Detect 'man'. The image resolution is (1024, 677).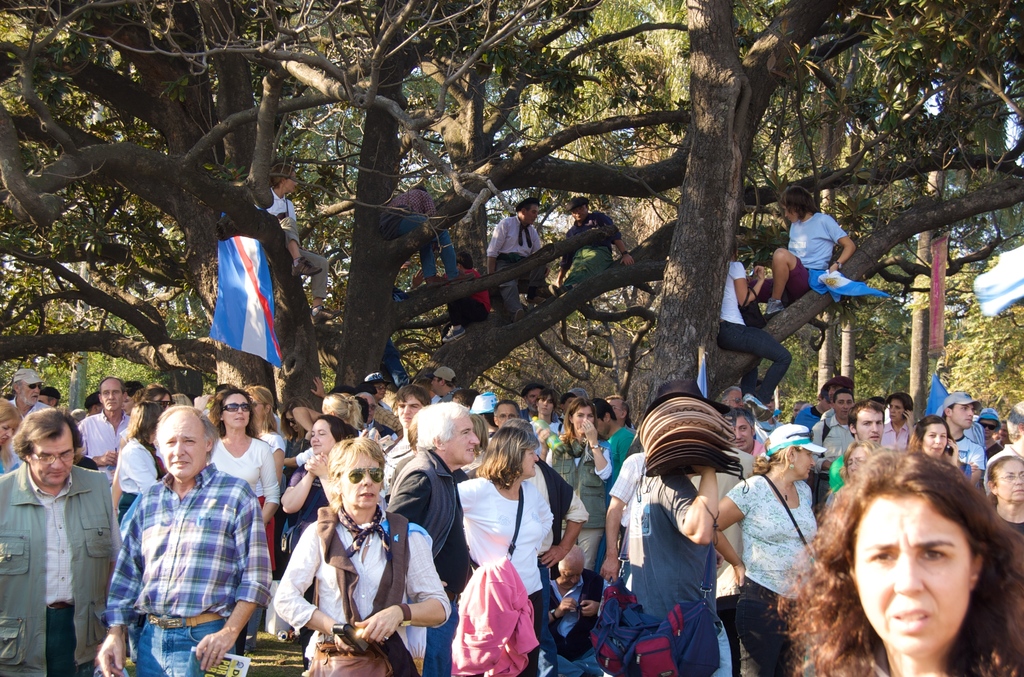
266:159:341:326.
